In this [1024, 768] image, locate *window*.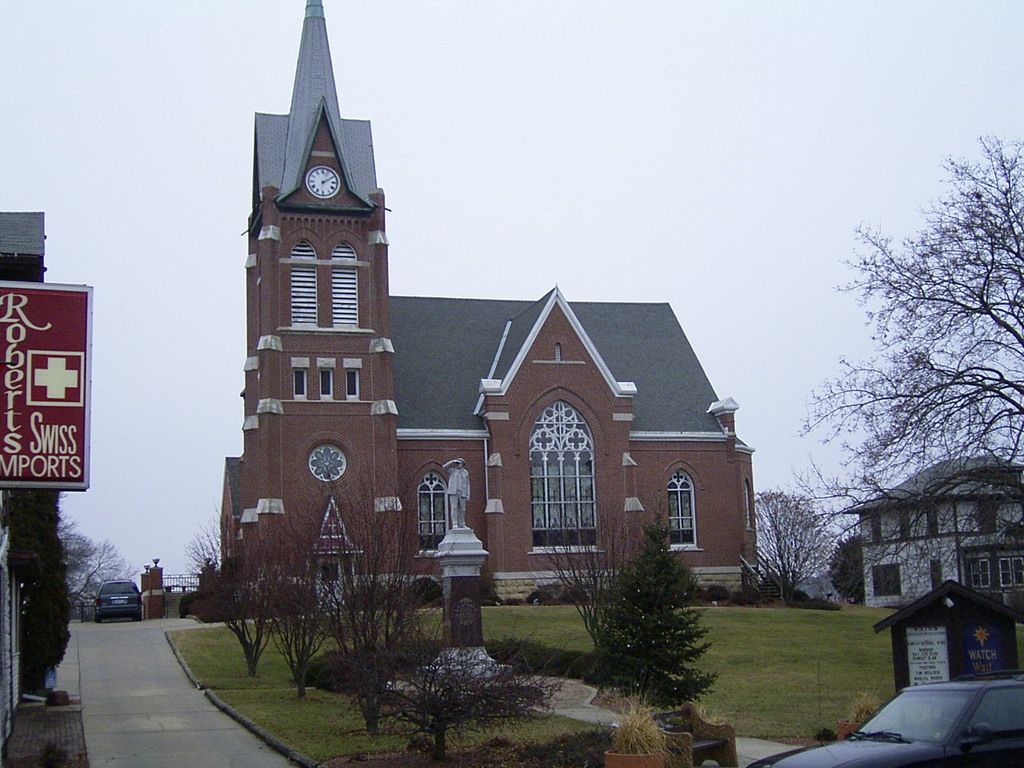
Bounding box: select_region(662, 470, 694, 546).
